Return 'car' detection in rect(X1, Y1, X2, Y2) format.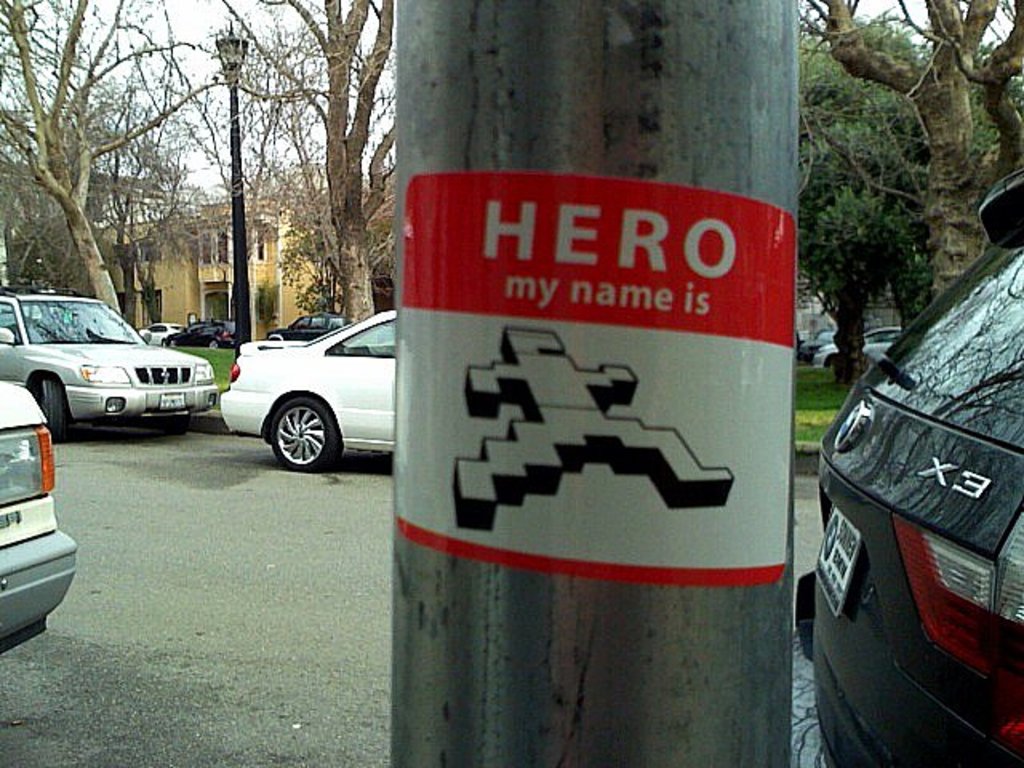
rect(792, 328, 814, 341).
